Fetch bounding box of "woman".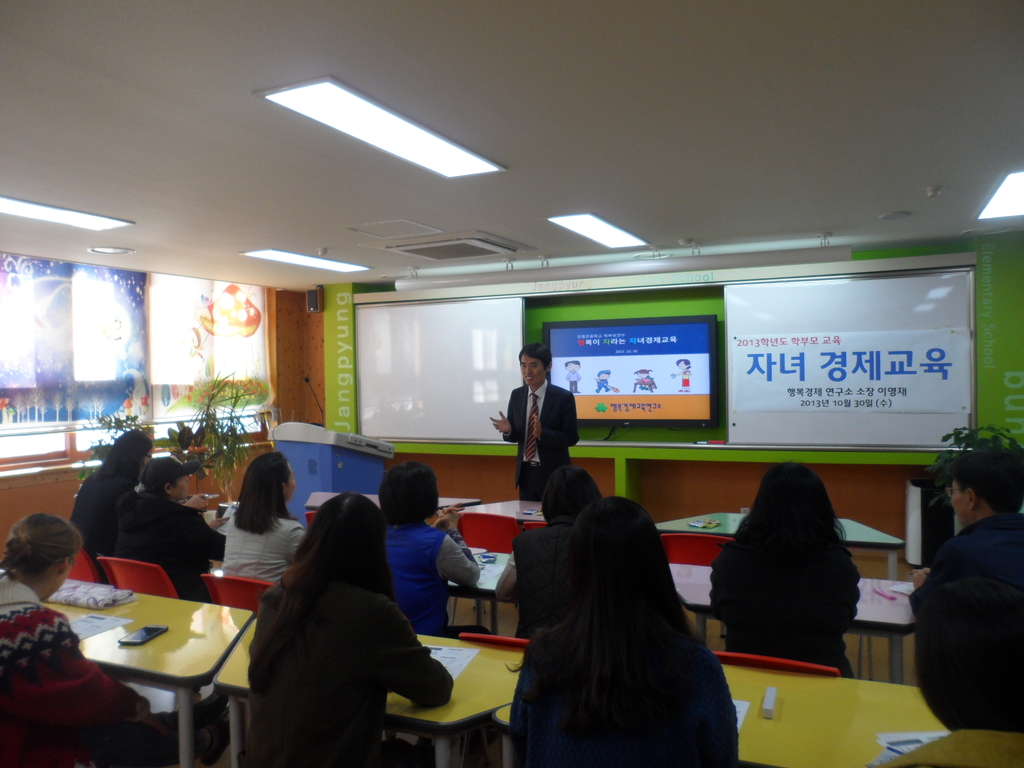
Bbox: (0,510,166,767).
